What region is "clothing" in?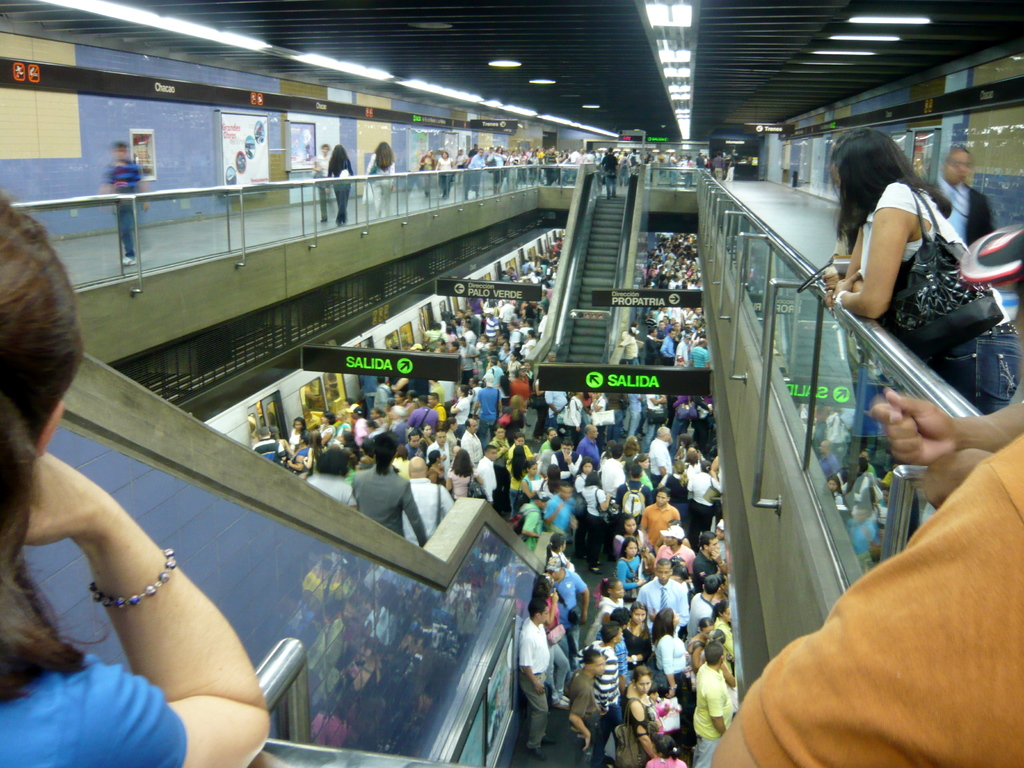
(448,467,480,499).
